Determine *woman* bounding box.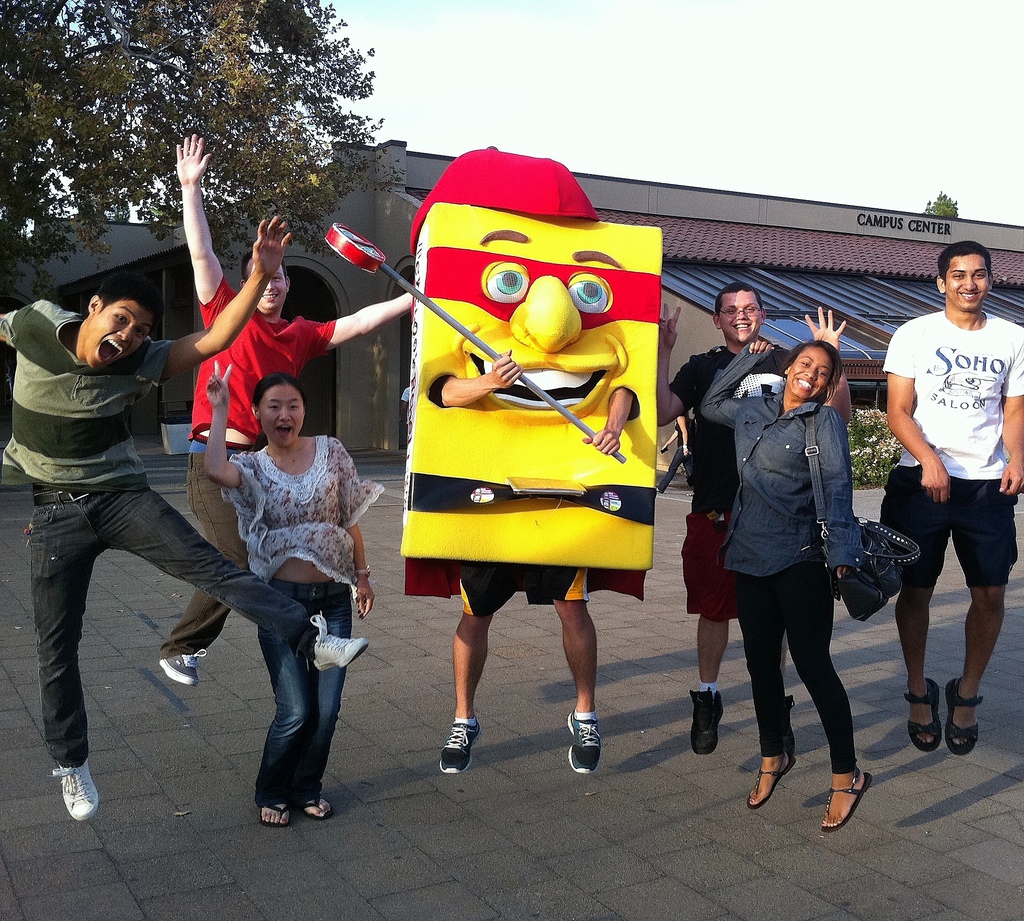
Determined: [202,361,385,823].
